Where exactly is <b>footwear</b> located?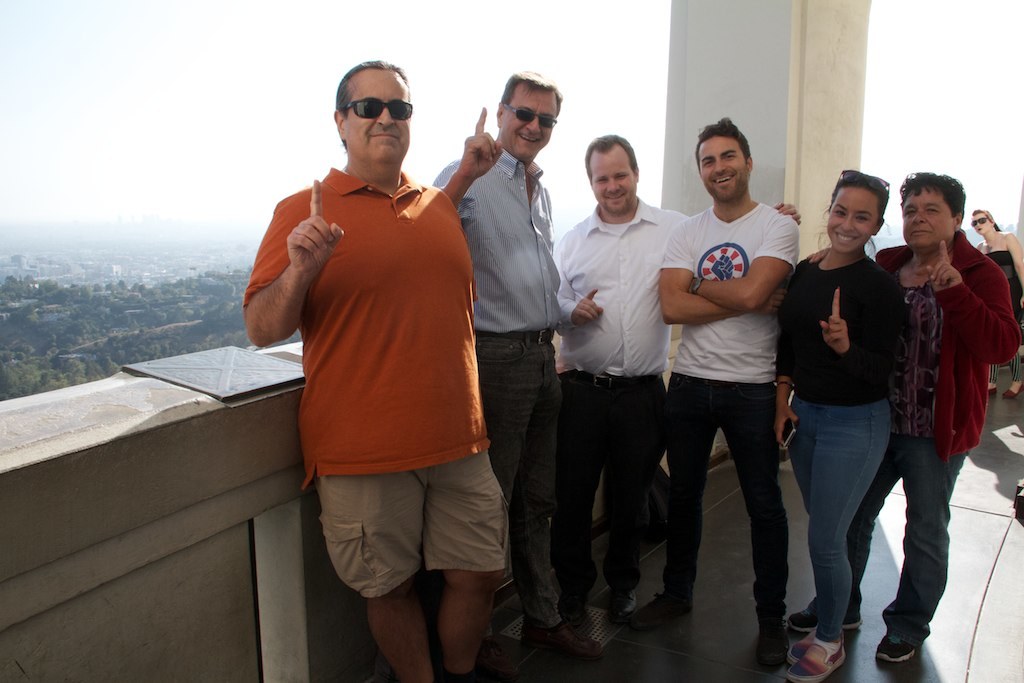
Its bounding box is left=630, top=592, right=694, bottom=630.
